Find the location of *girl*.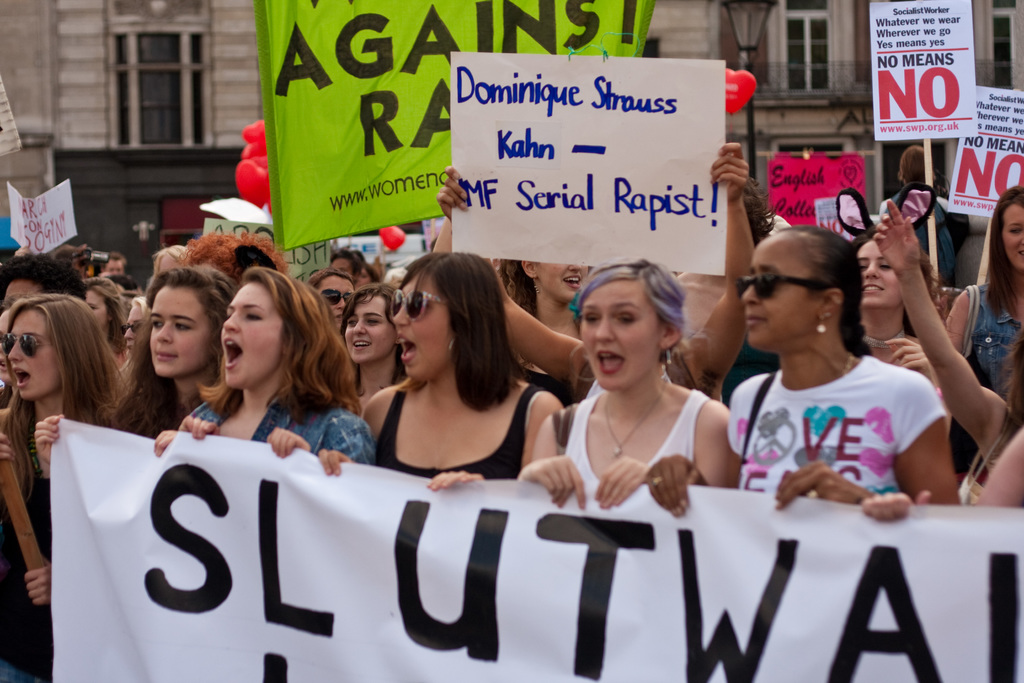
Location: (854,223,948,390).
